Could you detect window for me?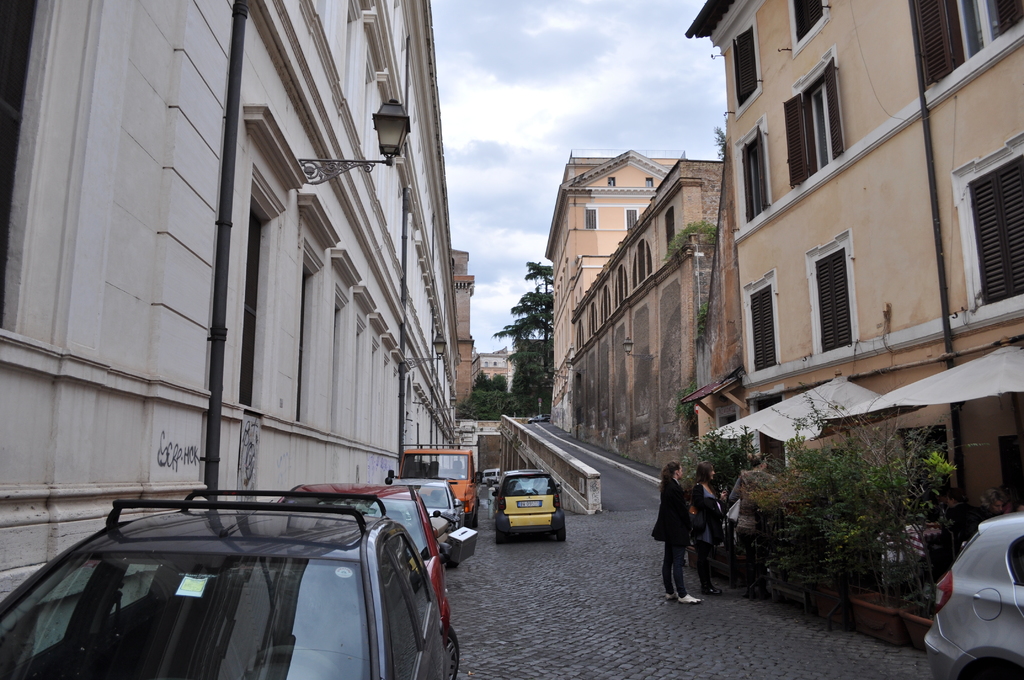
Detection result: pyautogui.locateOnScreen(606, 177, 619, 187).
